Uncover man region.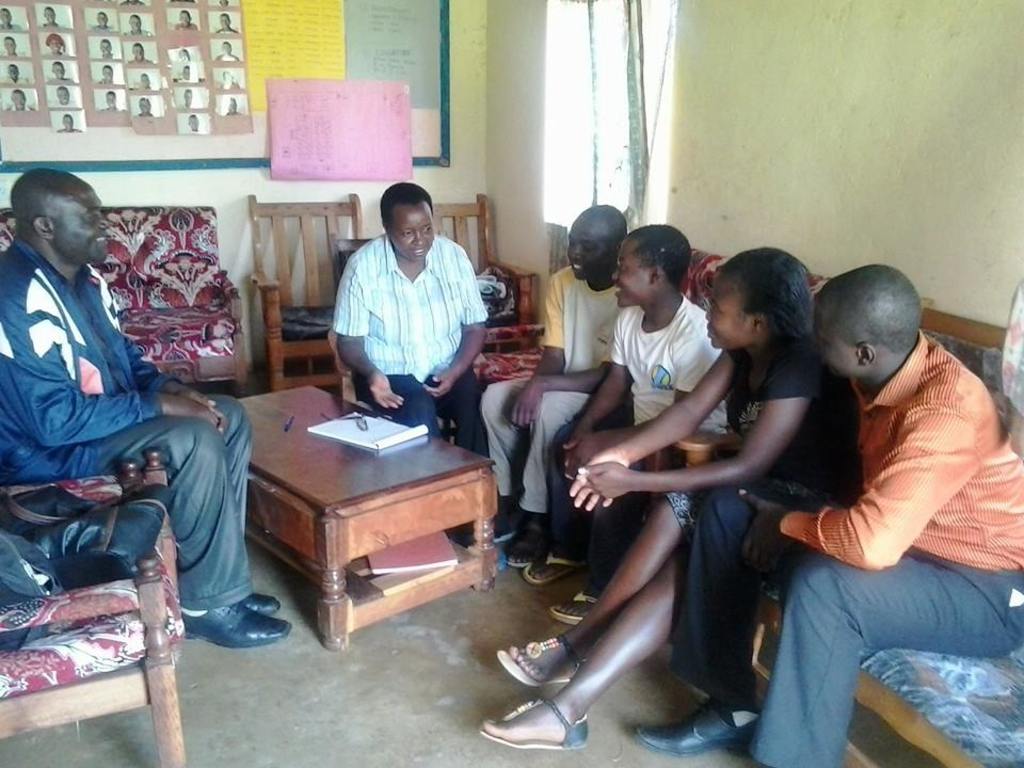
Uncovered: {"left": 336, "top": 183, "right": 493, "bottom": 457}.
